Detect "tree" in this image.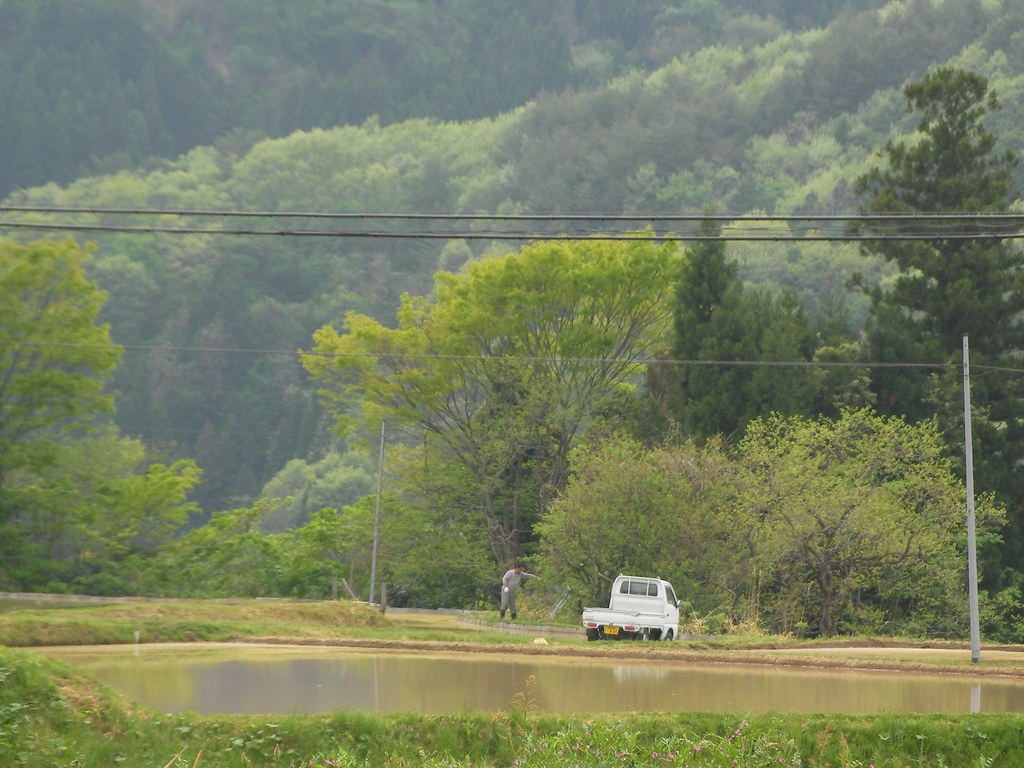
Detection: <bbox>532, 418, 758, 648</bbox>.
